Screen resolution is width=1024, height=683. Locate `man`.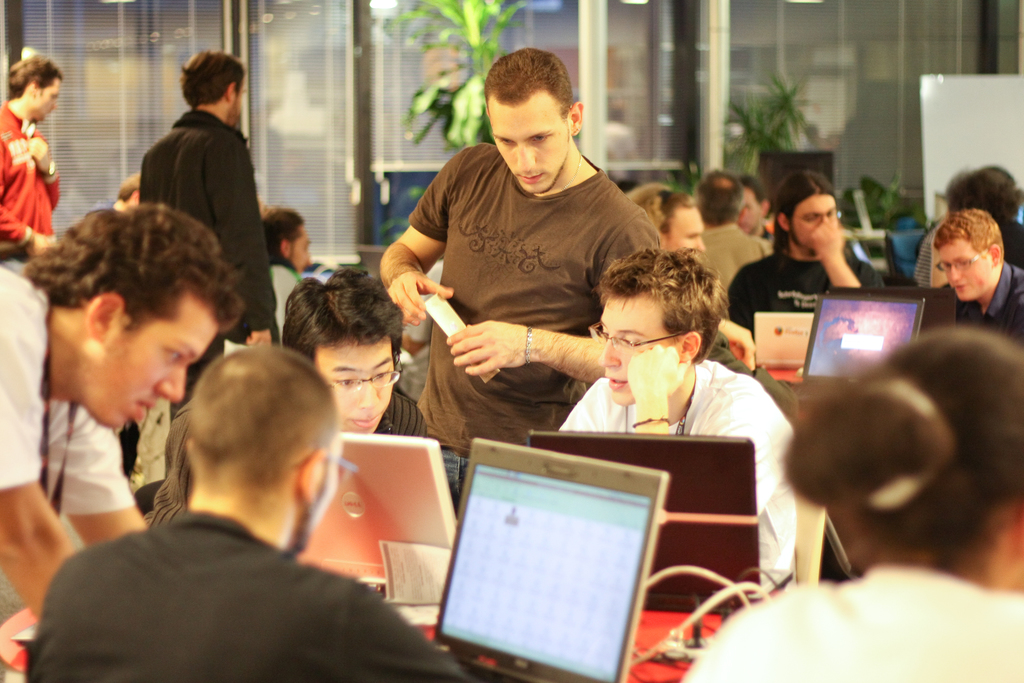
detection(140, 42, 301, 413).
